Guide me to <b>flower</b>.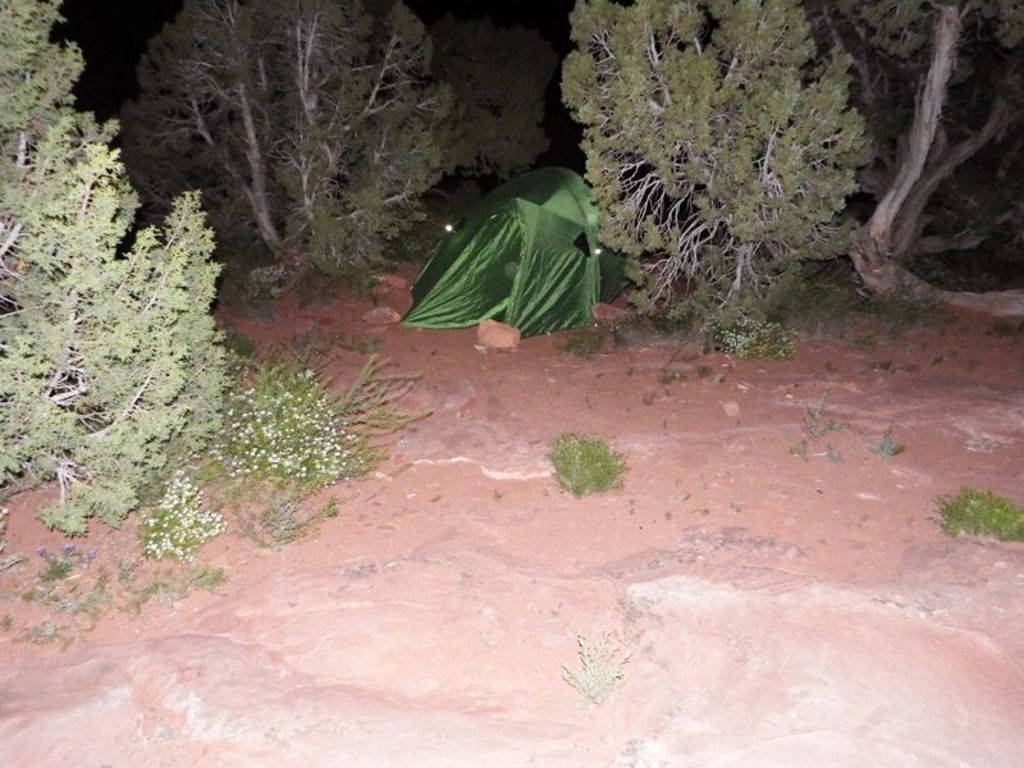
Guidance: <region>205, 508, 206, 515</region>.
